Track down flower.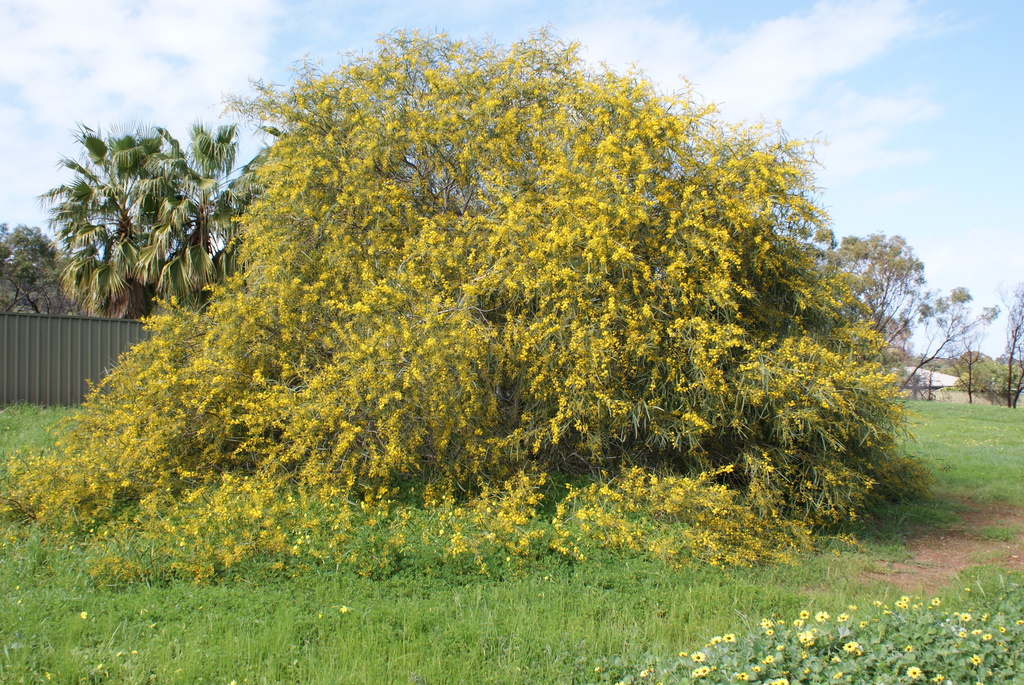
Tracked to select_region(872, 599, 881, 608).
